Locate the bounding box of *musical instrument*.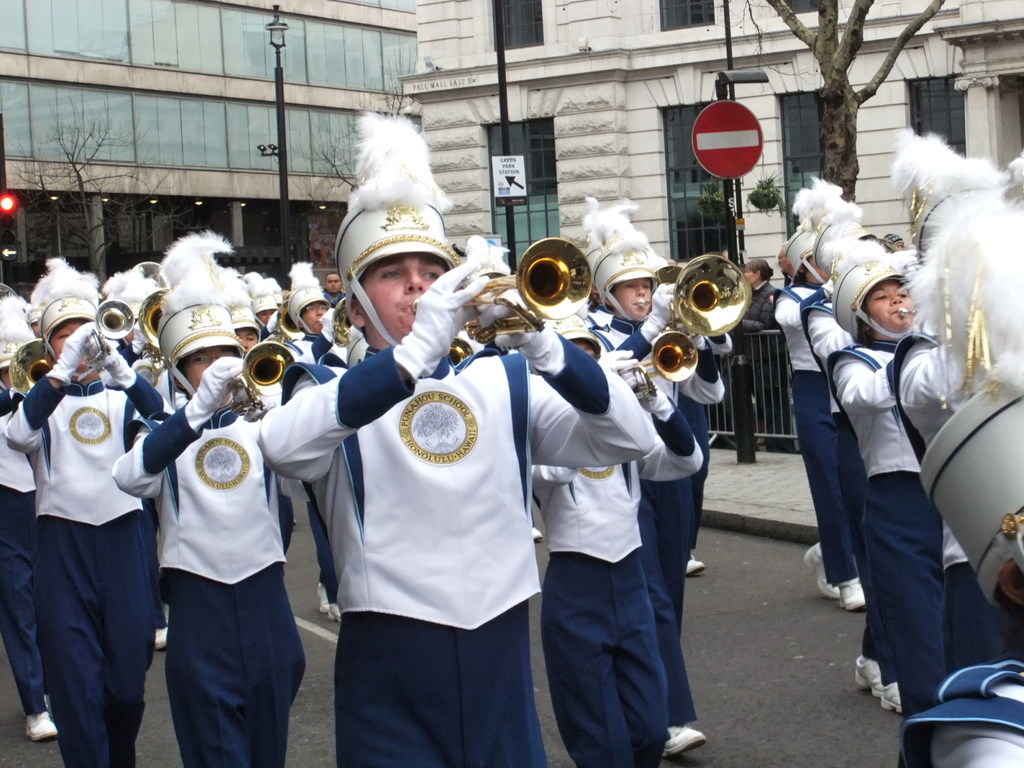
Bounding box: [x1=88, y1=301, x2=133, y2=364].
